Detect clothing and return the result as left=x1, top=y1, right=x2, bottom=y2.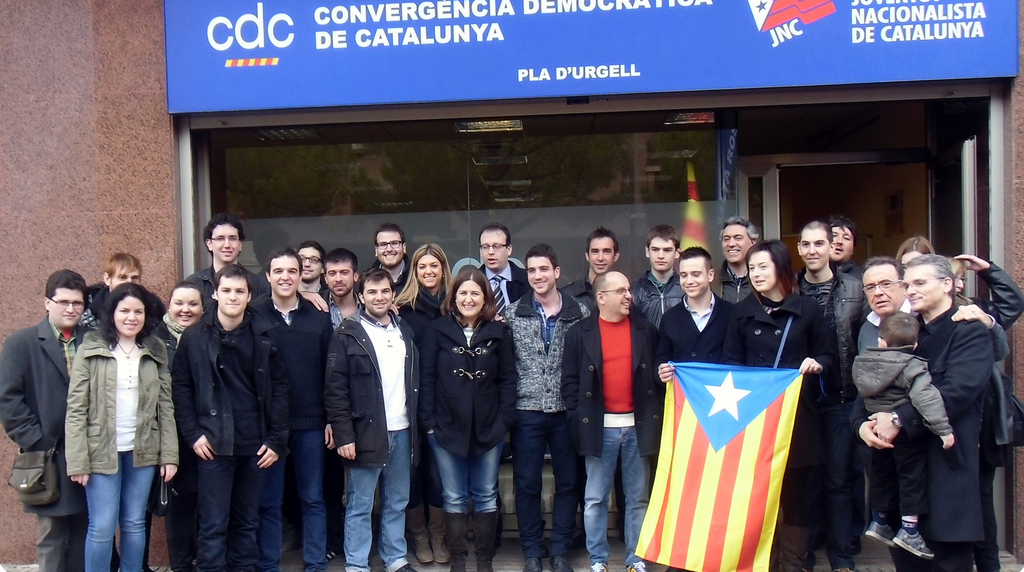
left=979, top=270, right=1023, bottom=571.
